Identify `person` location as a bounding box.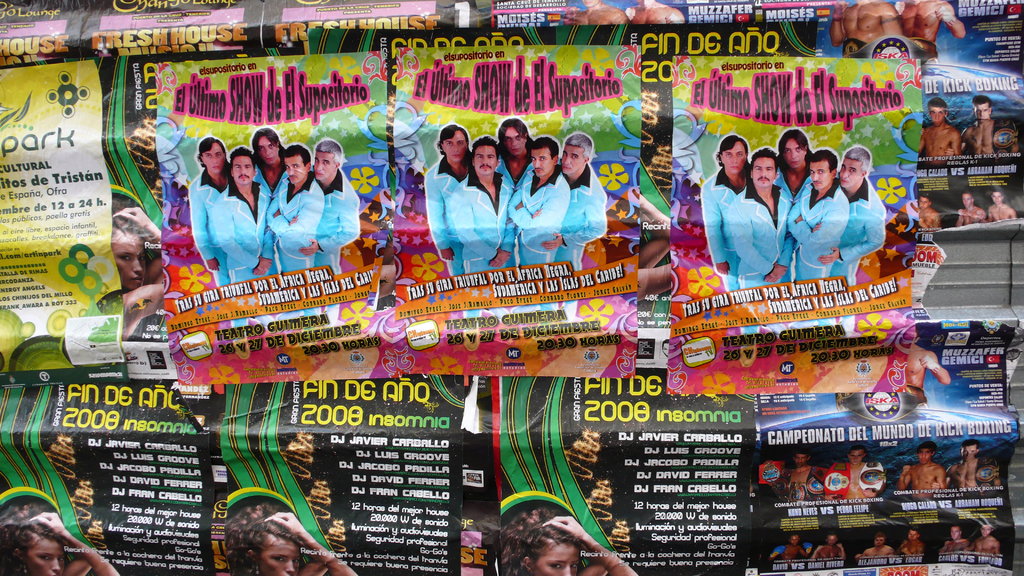
(956, 191, 986, 228).
